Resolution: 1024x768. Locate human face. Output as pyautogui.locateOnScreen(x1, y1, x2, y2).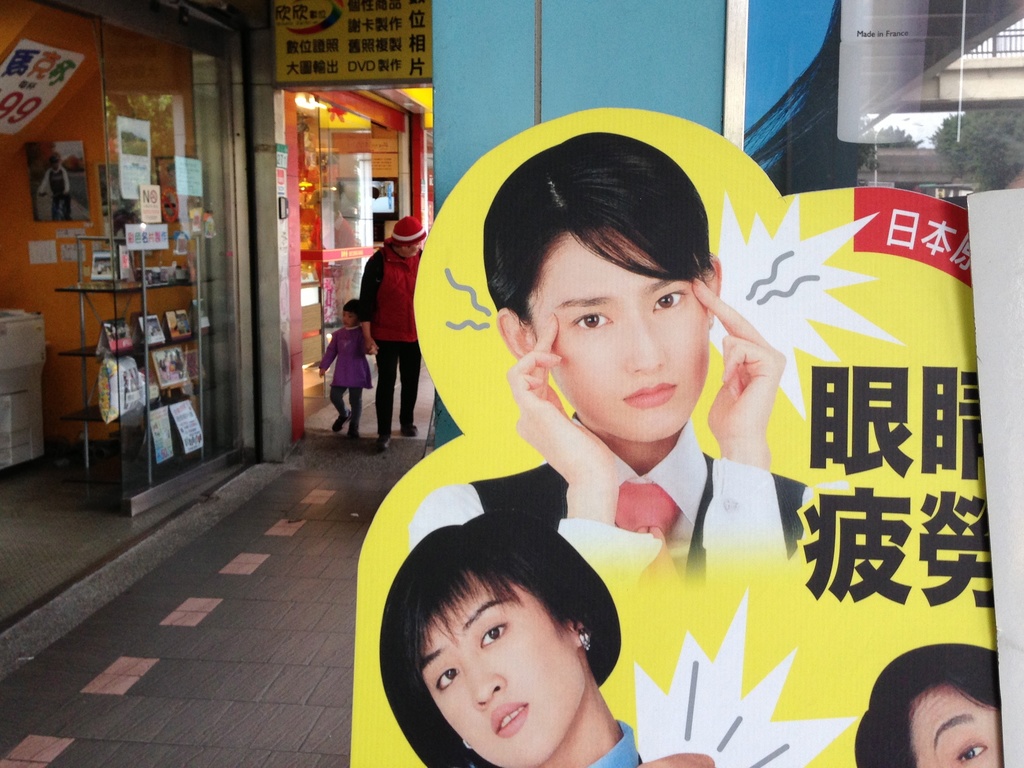
pyautogui.locateOnScreen(419, 568, 584, 767).
